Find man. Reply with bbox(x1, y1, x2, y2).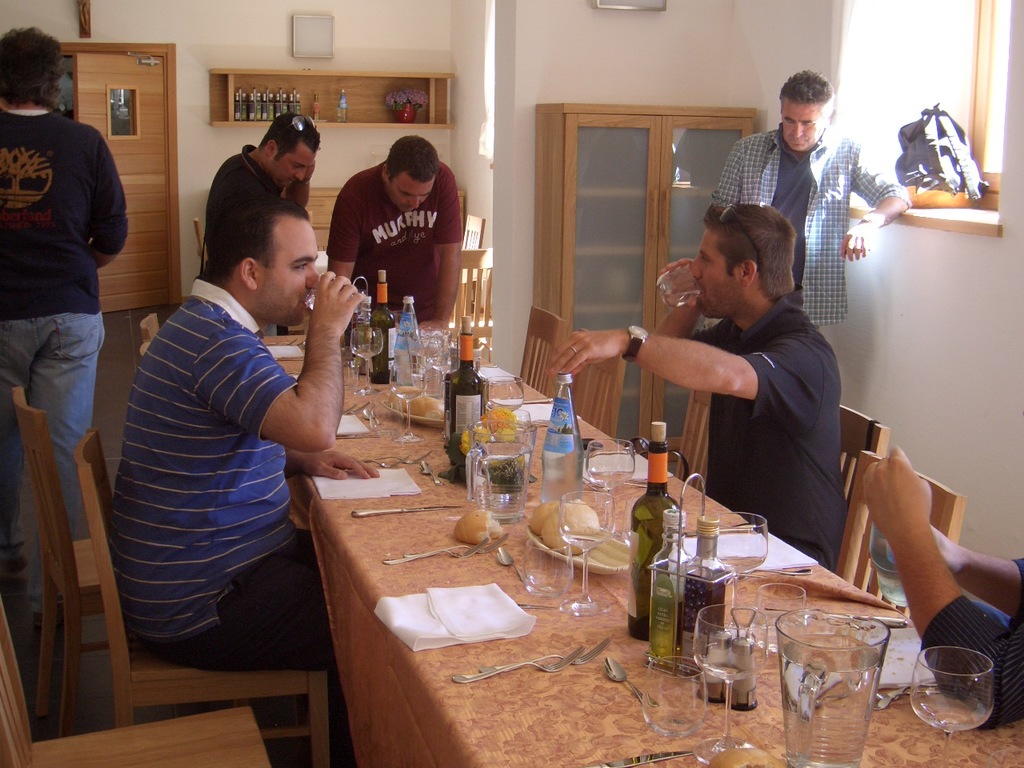
bbox(204, 110, 318, 336).
